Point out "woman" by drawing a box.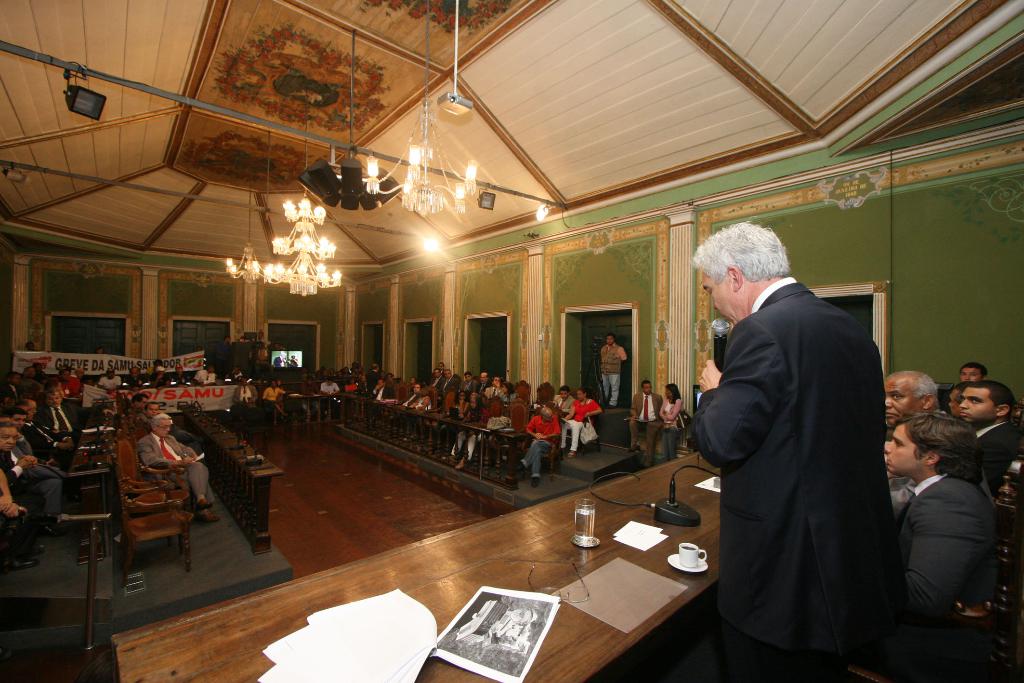
crop(658, 384, 683, 461).
